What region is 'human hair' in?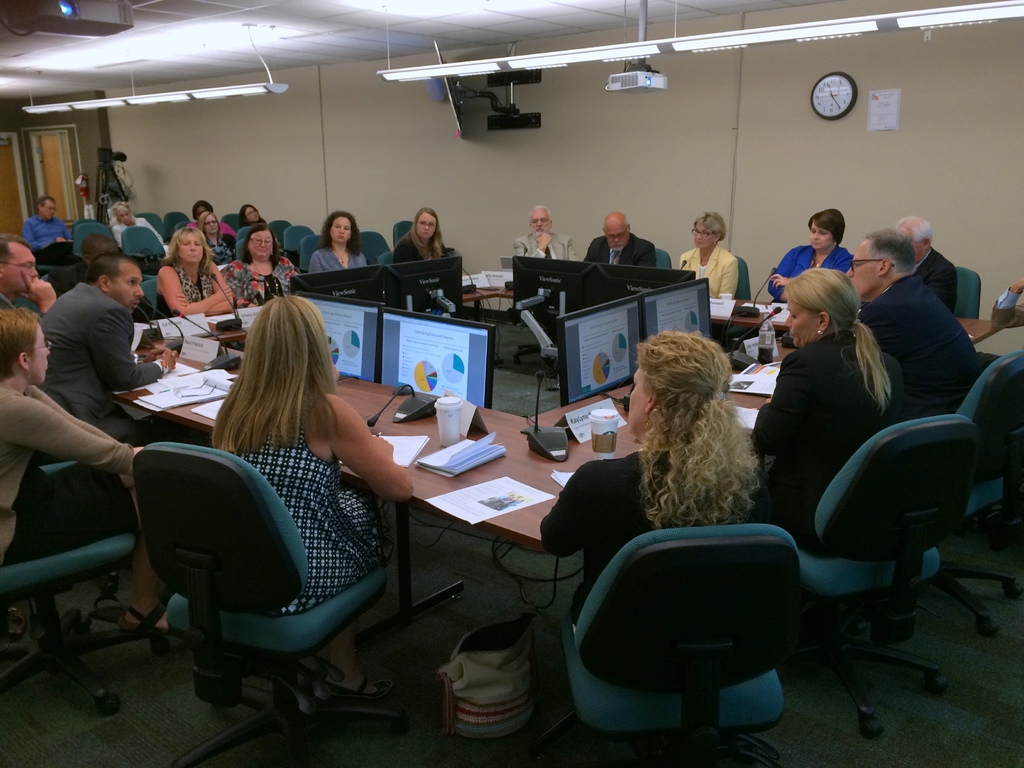
Rect(80, 233, 122, 260).
